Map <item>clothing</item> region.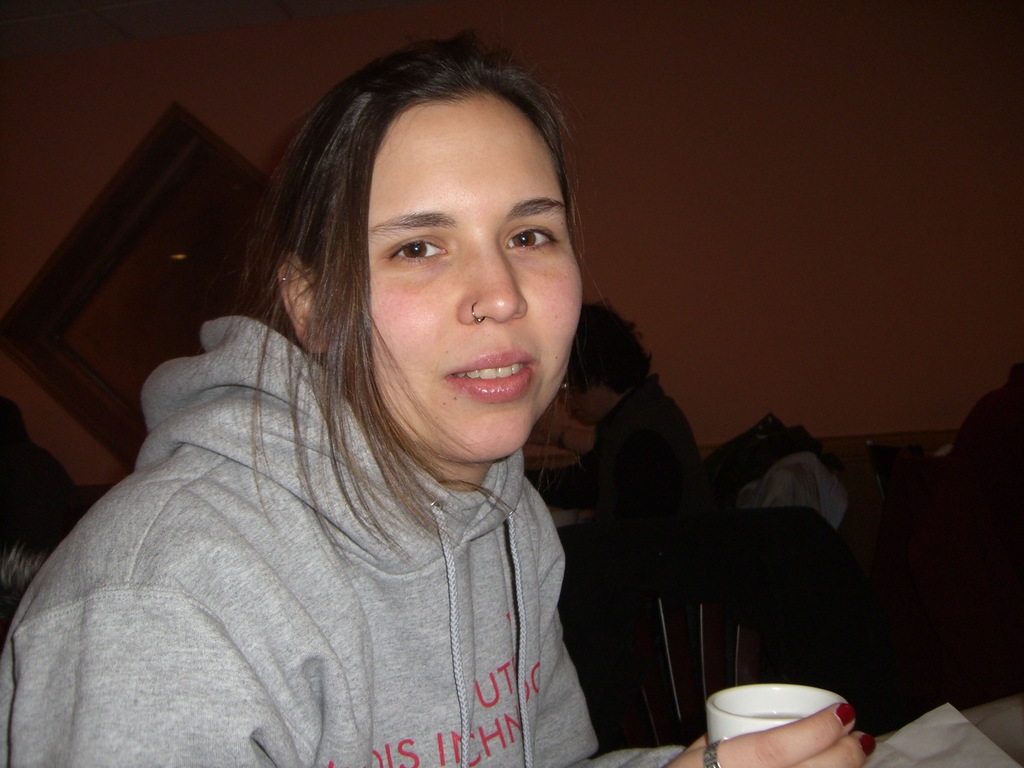
Mapped to rect(0, 314, 688, 767).
